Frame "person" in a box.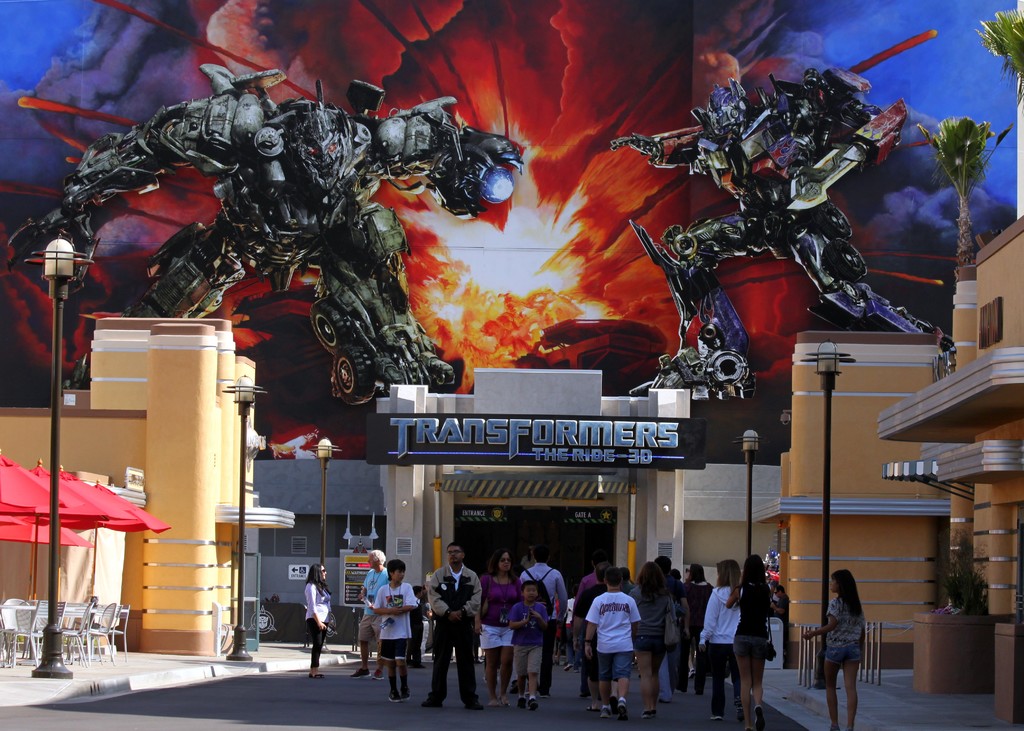
[left=425, top=550, right=481, bottom=714].
